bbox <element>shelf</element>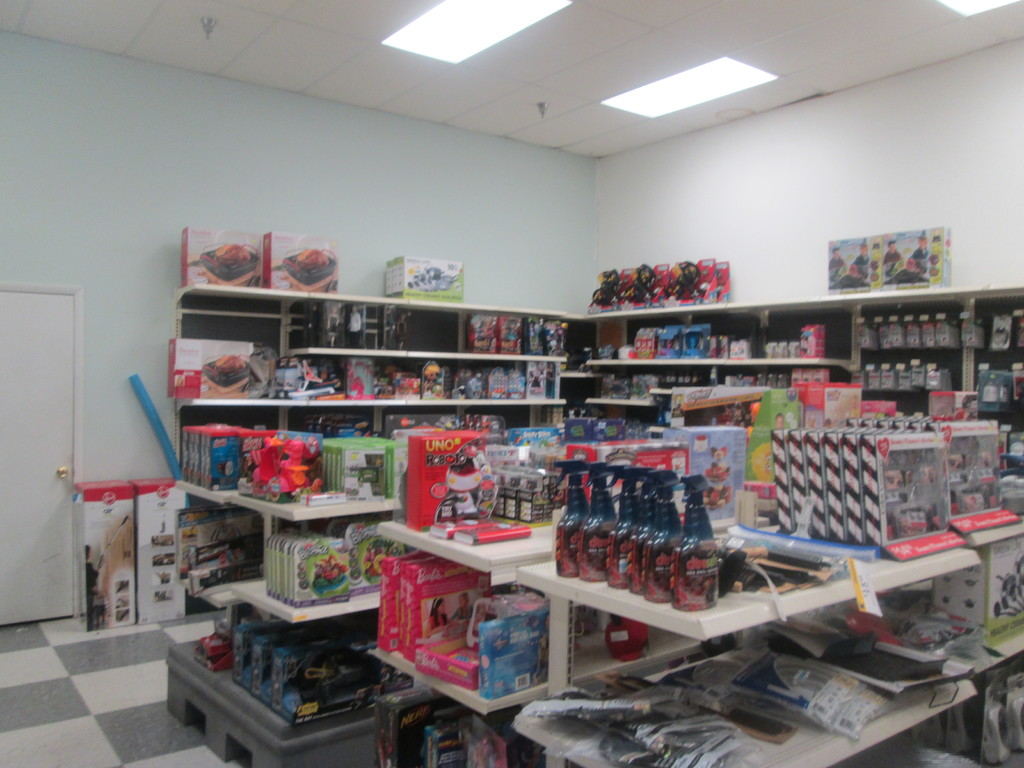
154 356 565 419
